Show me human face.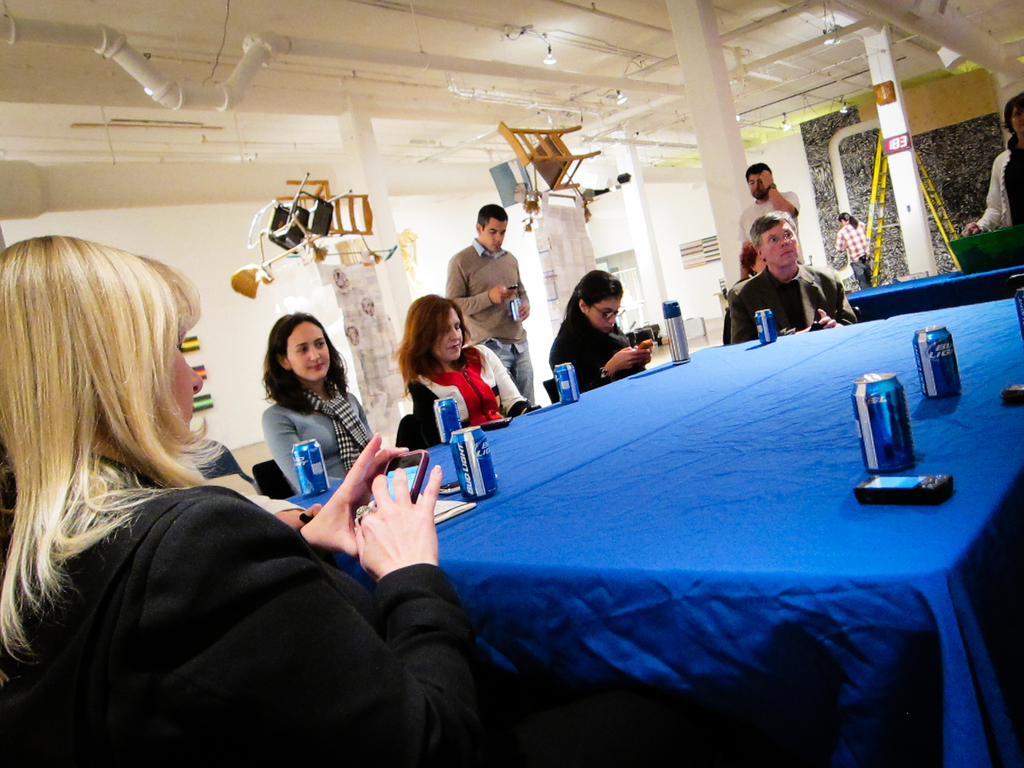
human face is here: (287, 320, 329, 380).
